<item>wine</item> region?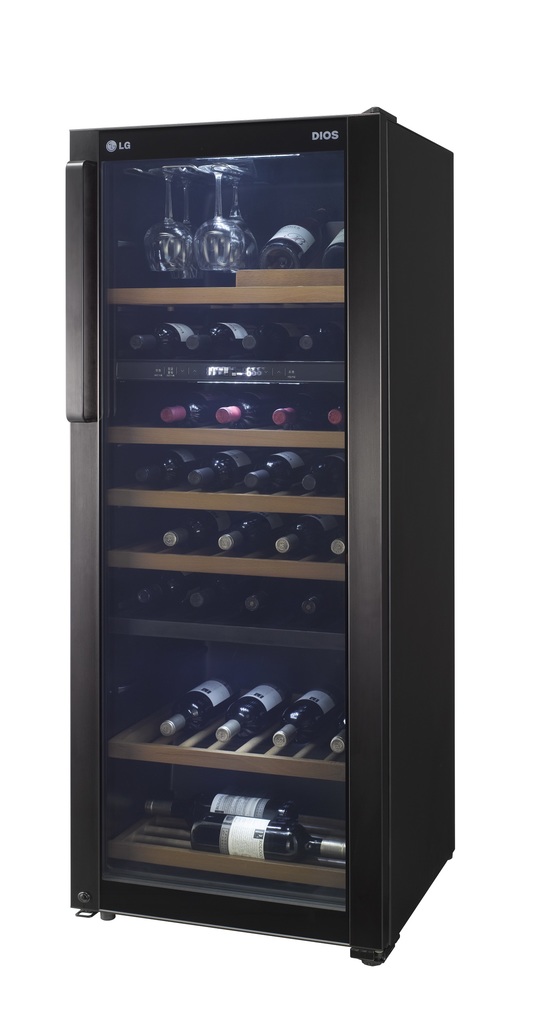
[x1=300, y1=579, x2=347, y2=612]
